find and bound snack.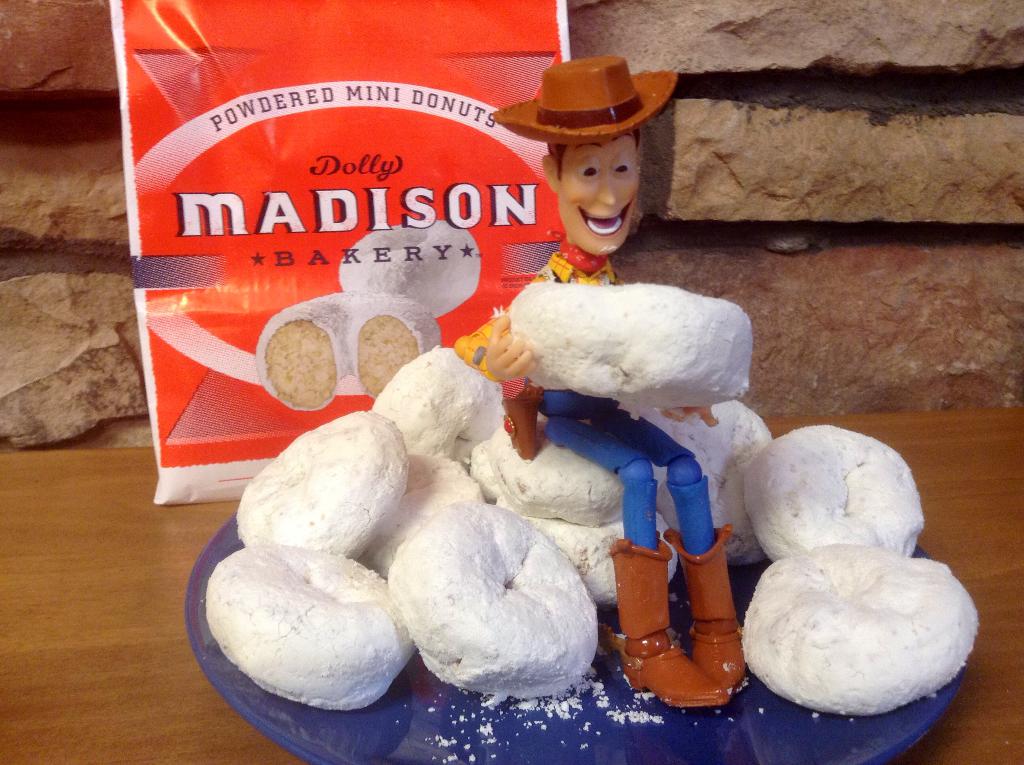
Bound: bbox=(509, 277, 748, 403).
